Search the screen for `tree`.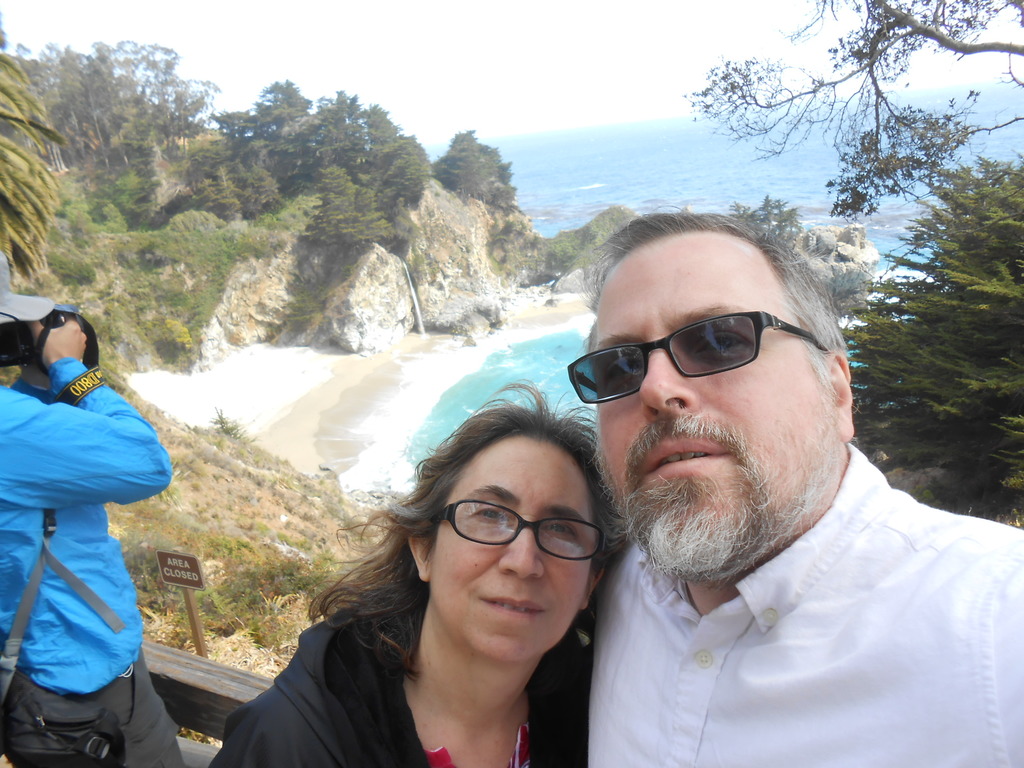
Found at 0,13,67,291.
